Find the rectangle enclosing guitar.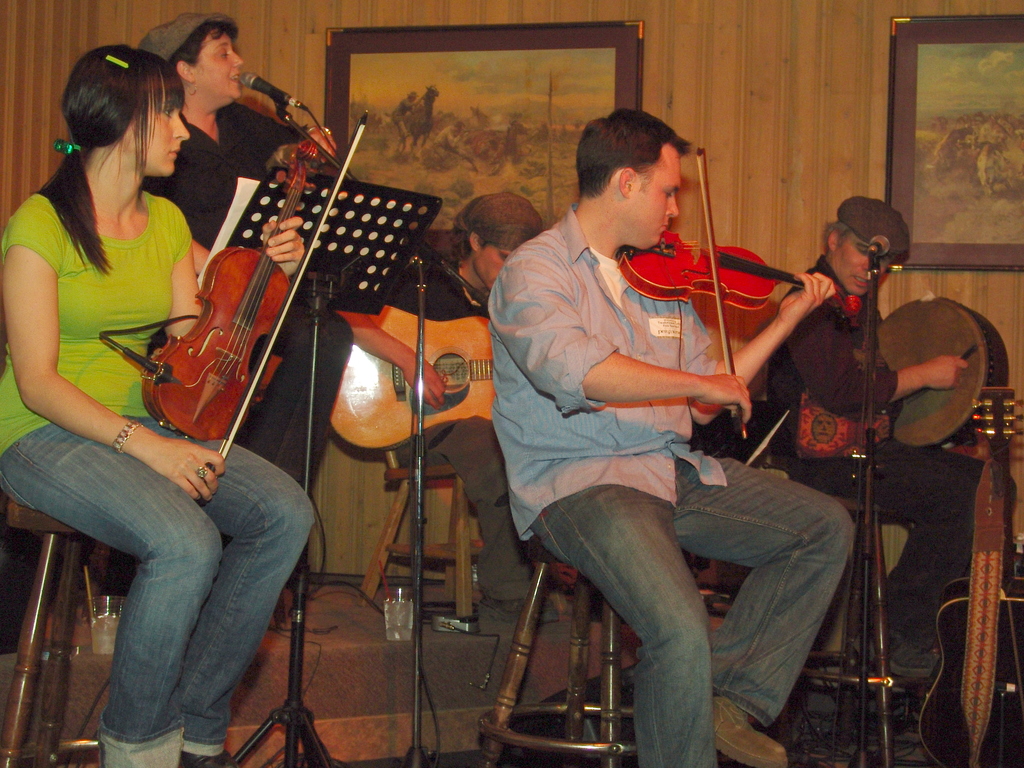
[x1=112, y1=113, x2=404, y2=505].
